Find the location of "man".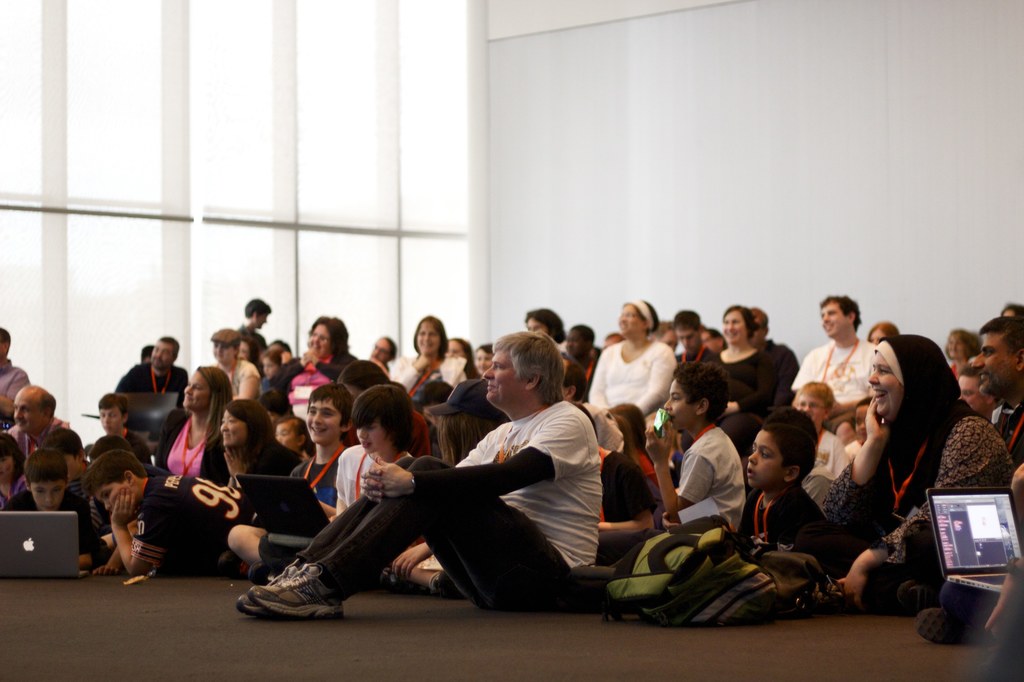
Location: [left=0, top=328, right=30, bottom=418].
